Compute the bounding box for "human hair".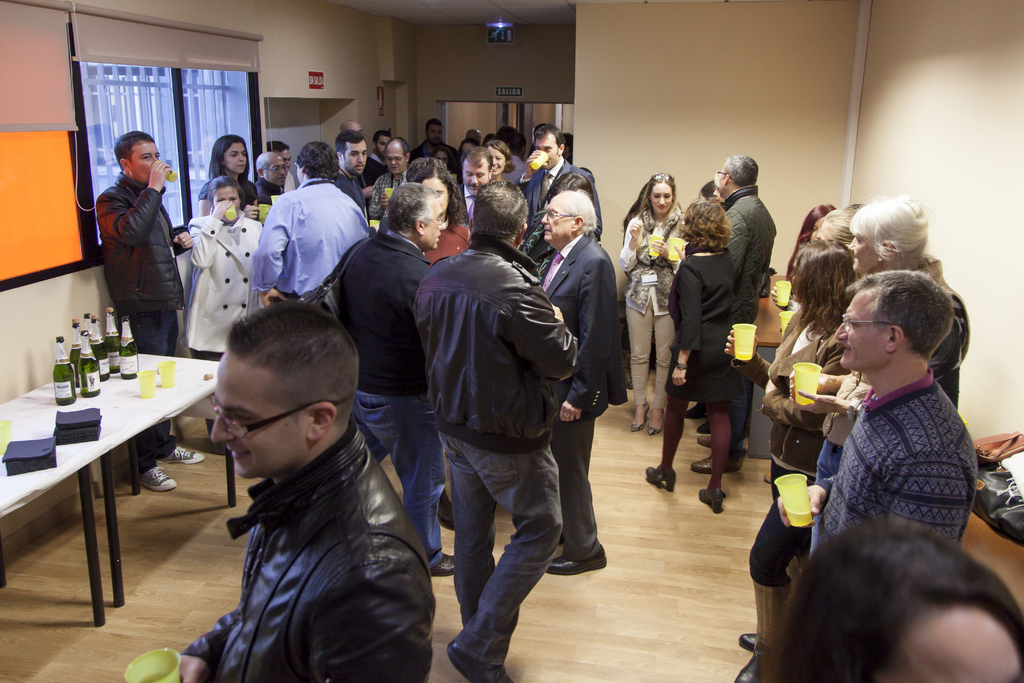
849, 272, 954, 363.
